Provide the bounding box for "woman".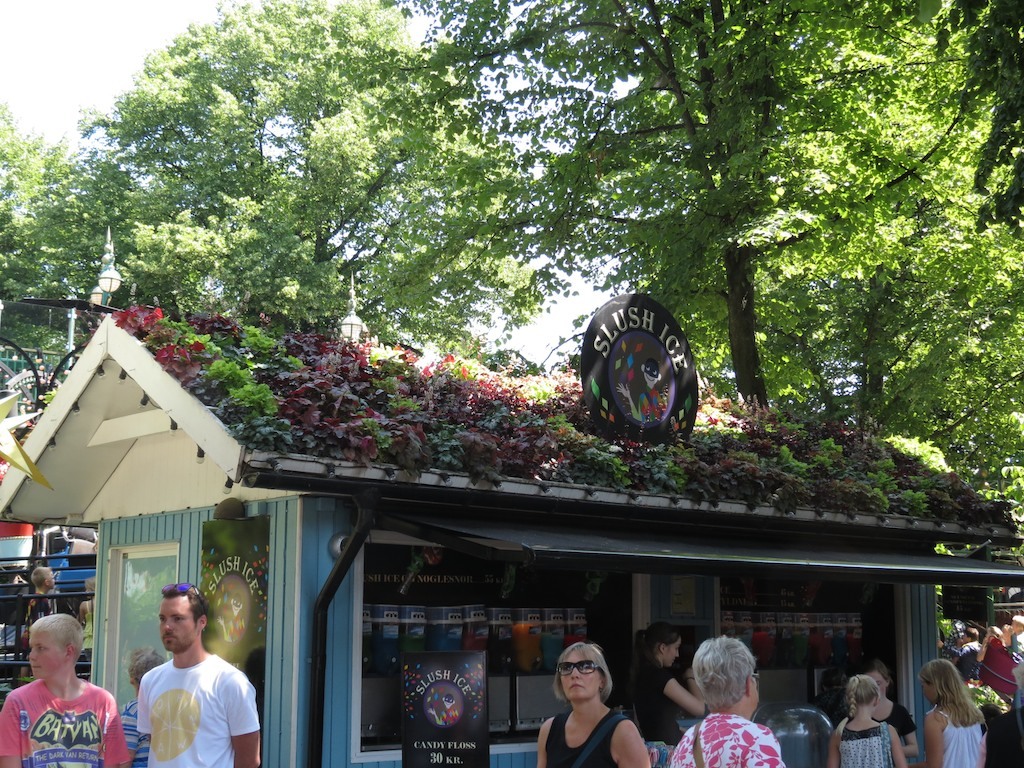
976:624:1023:694.
